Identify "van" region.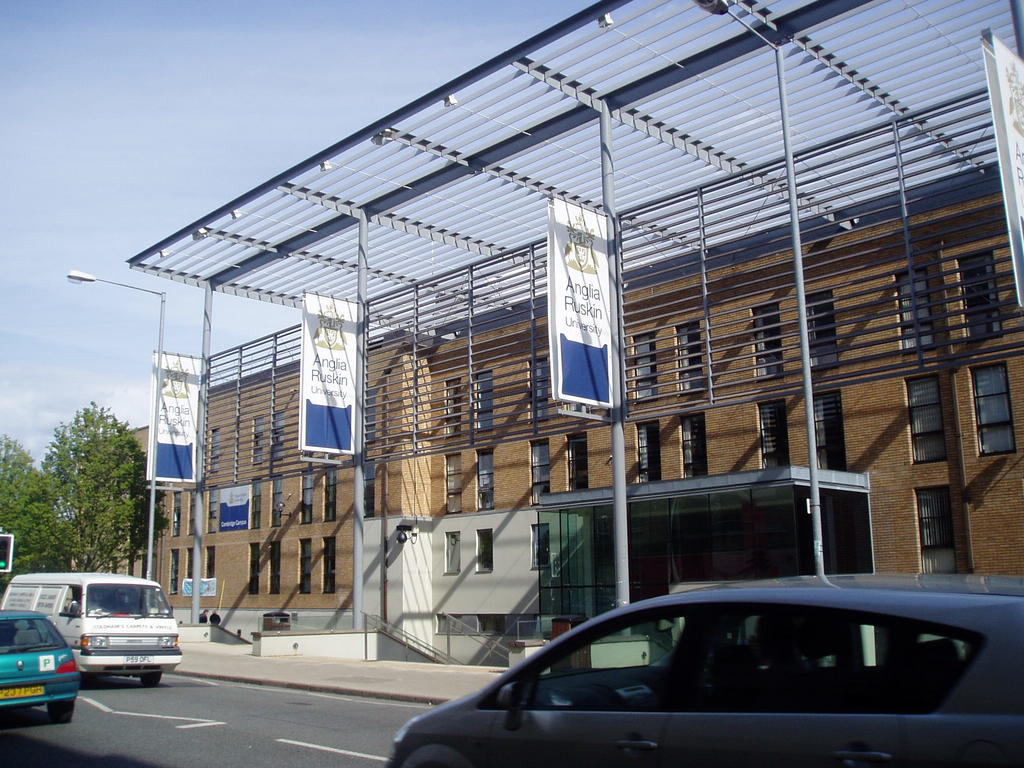
Region: pyautogui.locateOnScreen(1, 572, 180, 691).
